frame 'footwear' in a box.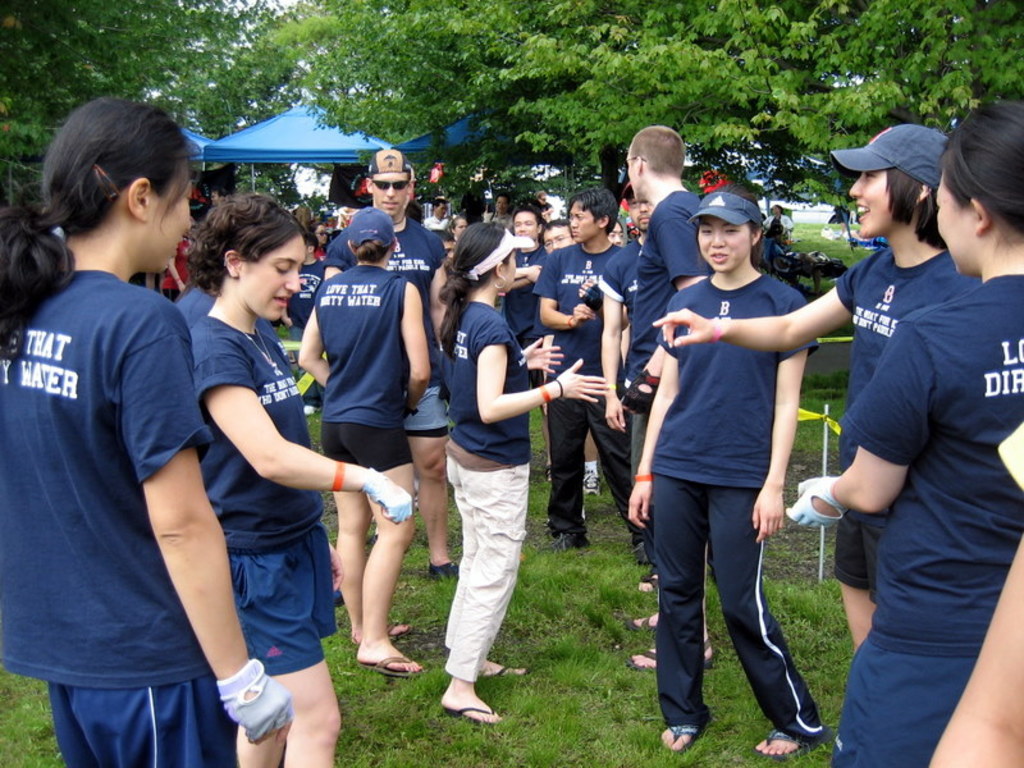
356, 617, 413, 646.
